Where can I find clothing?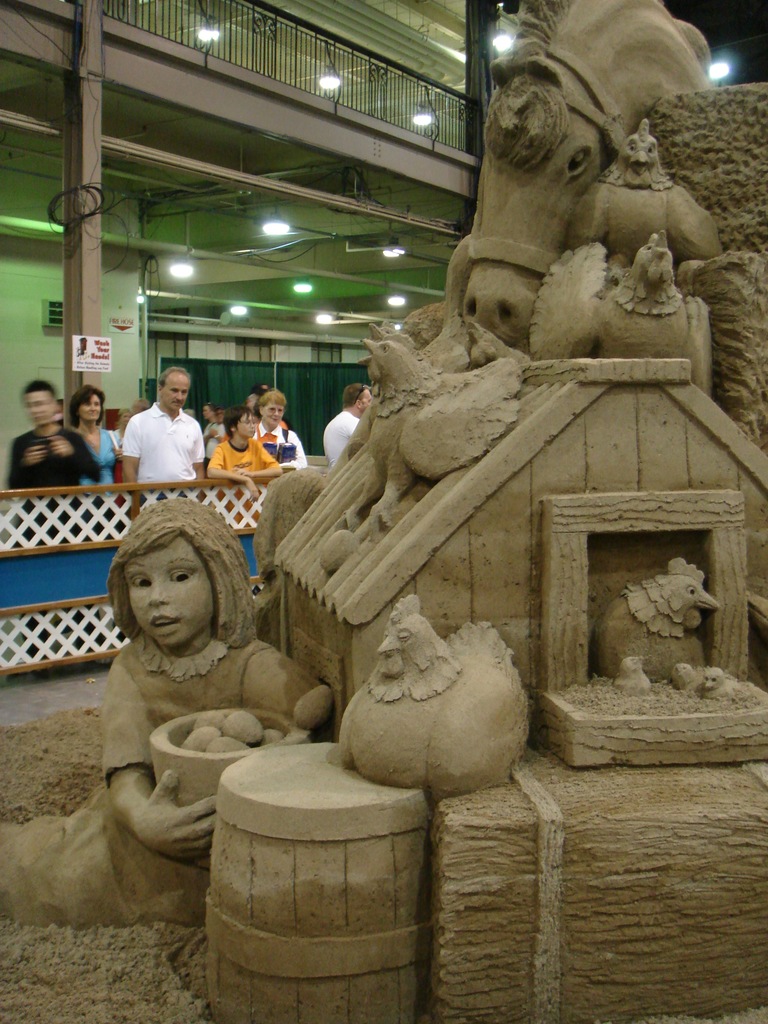
You can find it at x1=251, y1=416, x2=303, y2=470.
